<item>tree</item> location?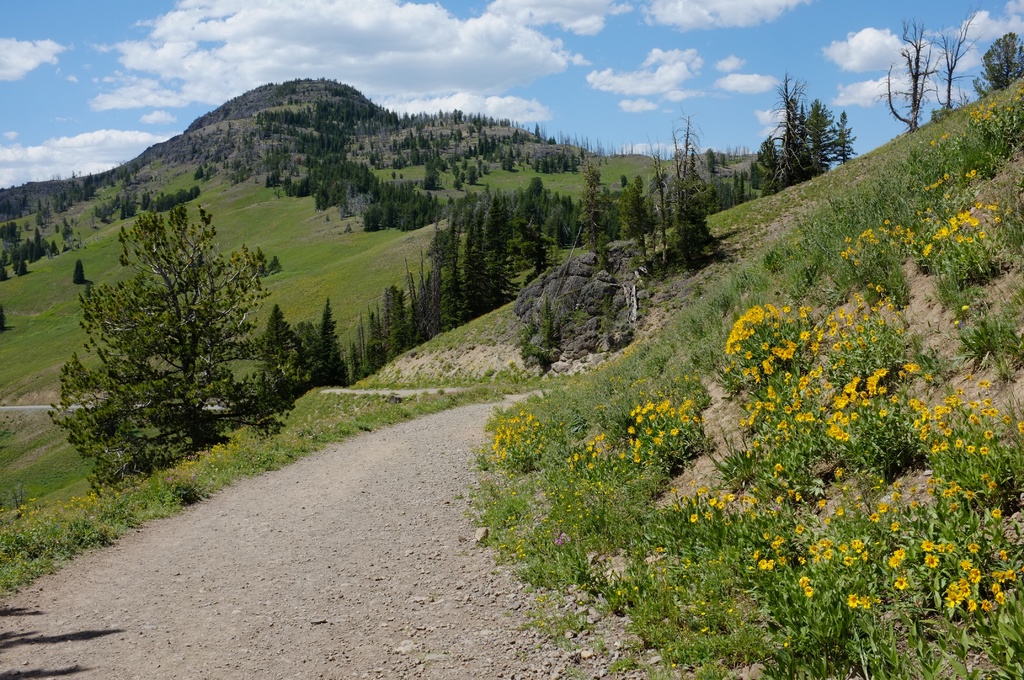
44:197:270:478
